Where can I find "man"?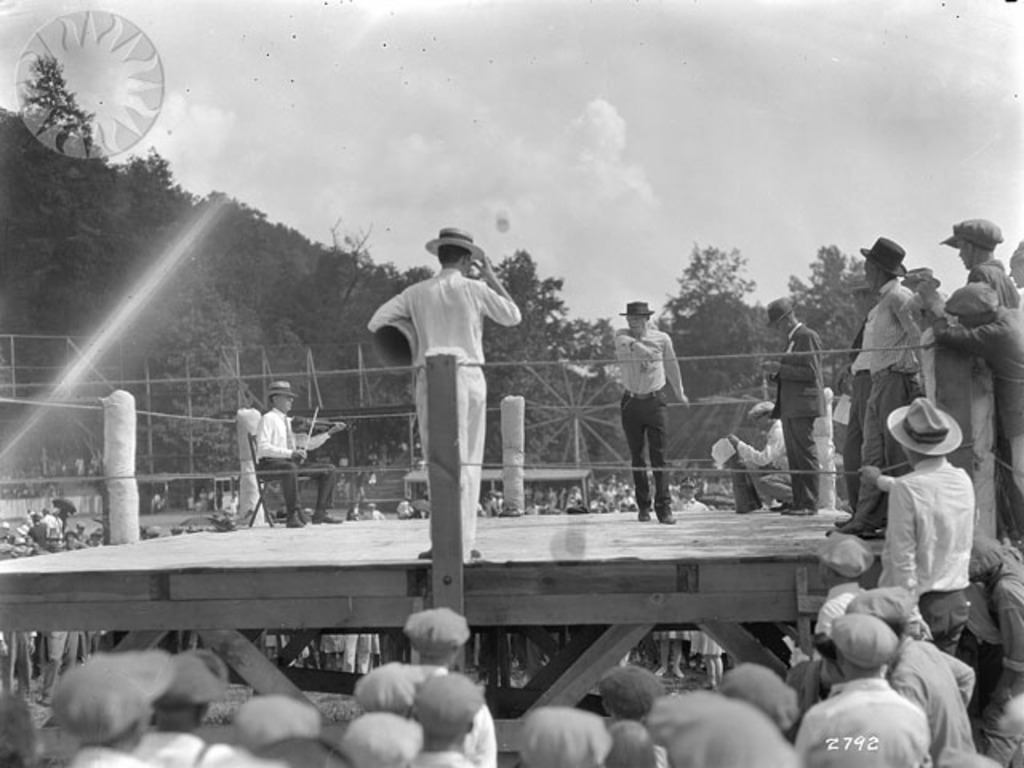
You can find it at 834, 229, 920, 526.
